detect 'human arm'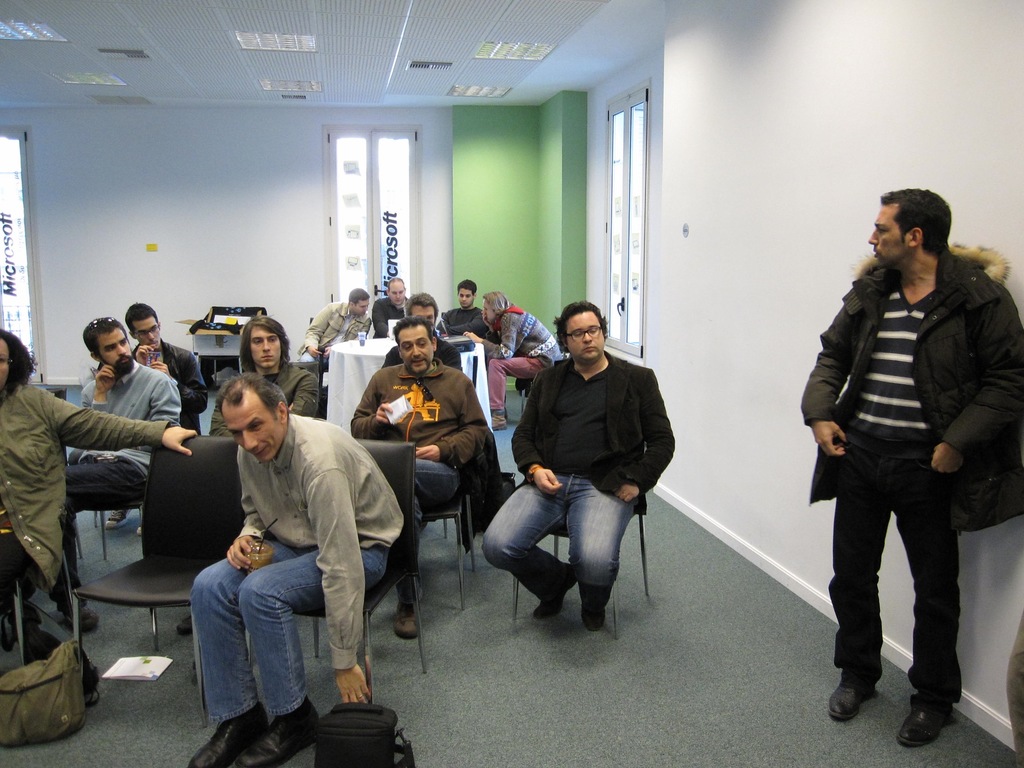
Rect(615, 369, 675, 500)
